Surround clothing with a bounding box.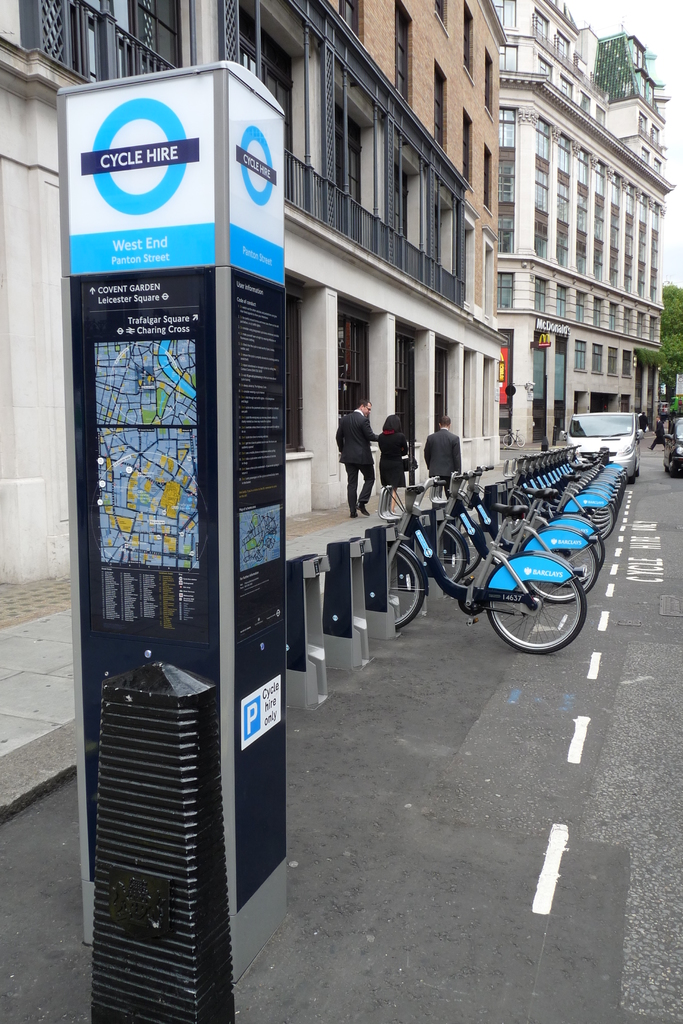
<box>646,410,647,429</box>.
